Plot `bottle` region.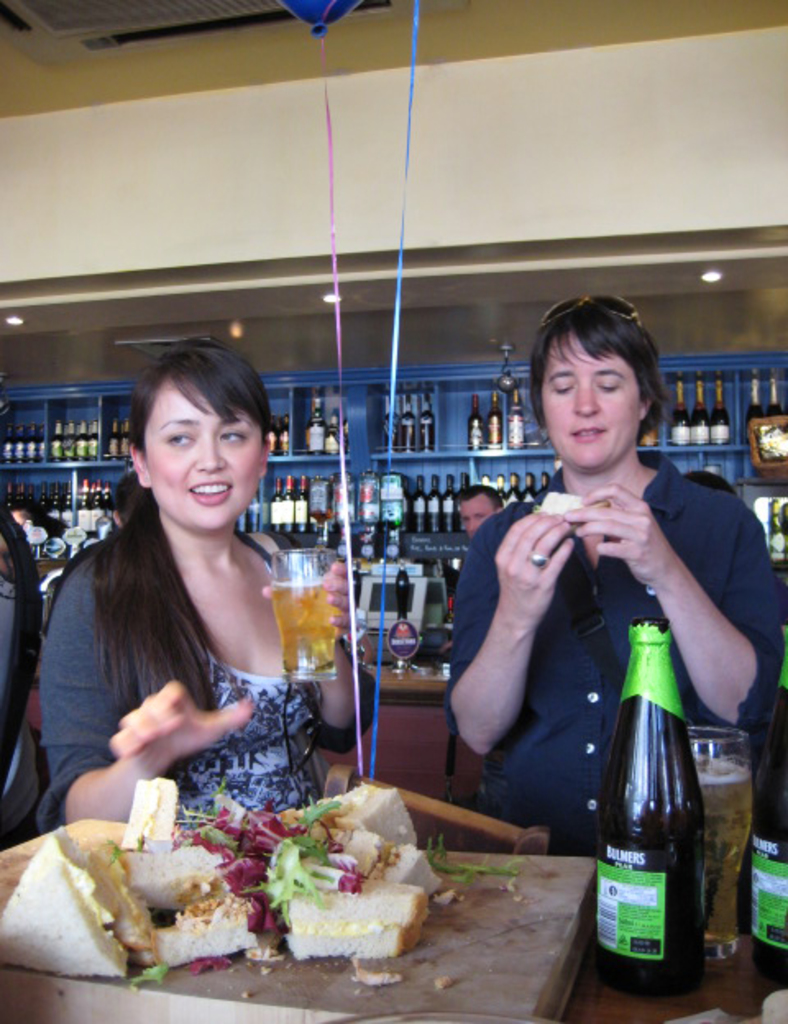
Plotted at {"x1": 440, "y1": 473, "x2": 460, "y2": 535}.
